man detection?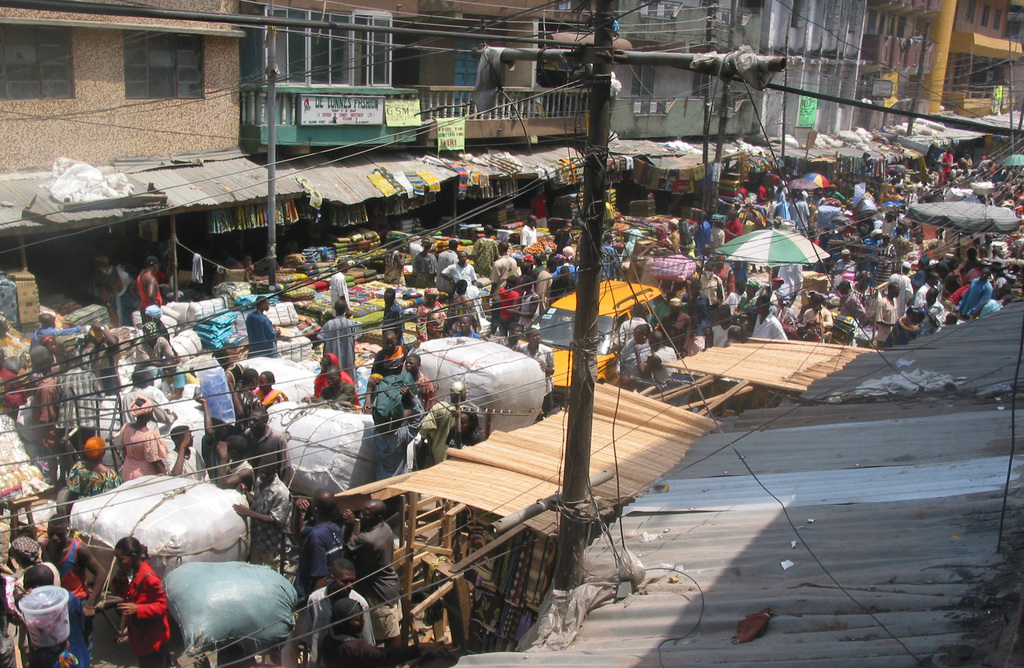
x1=245, y1=297, x2=290, y2=357
